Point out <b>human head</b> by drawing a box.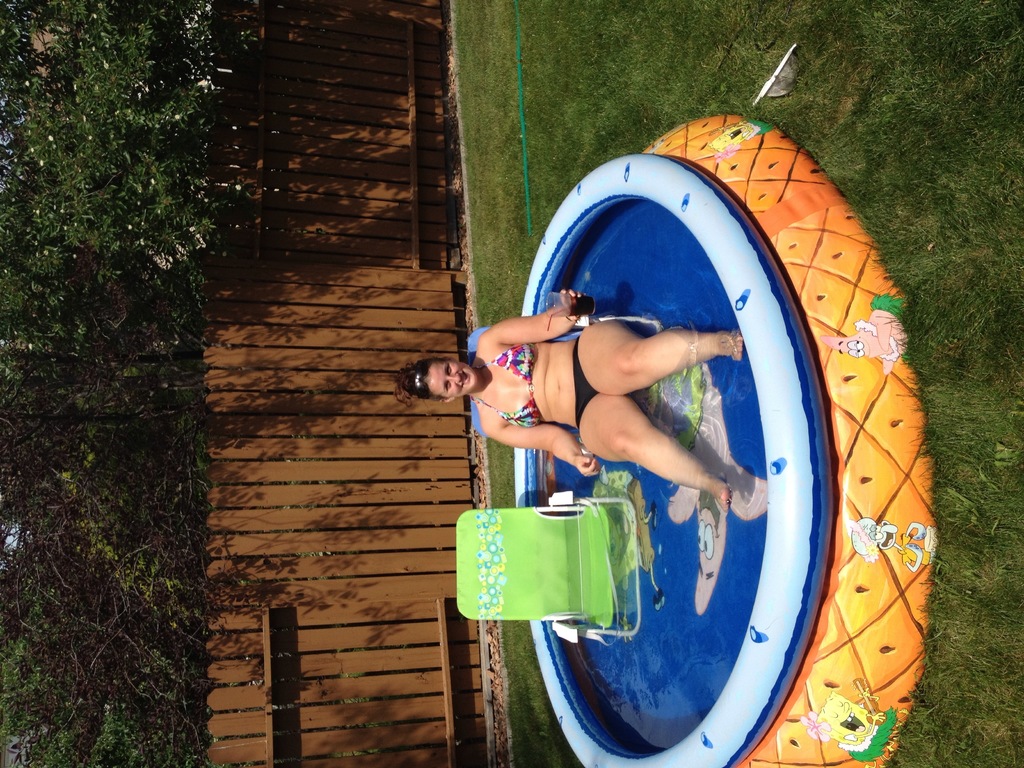
<region>396, 346, 489, 415</region>.
